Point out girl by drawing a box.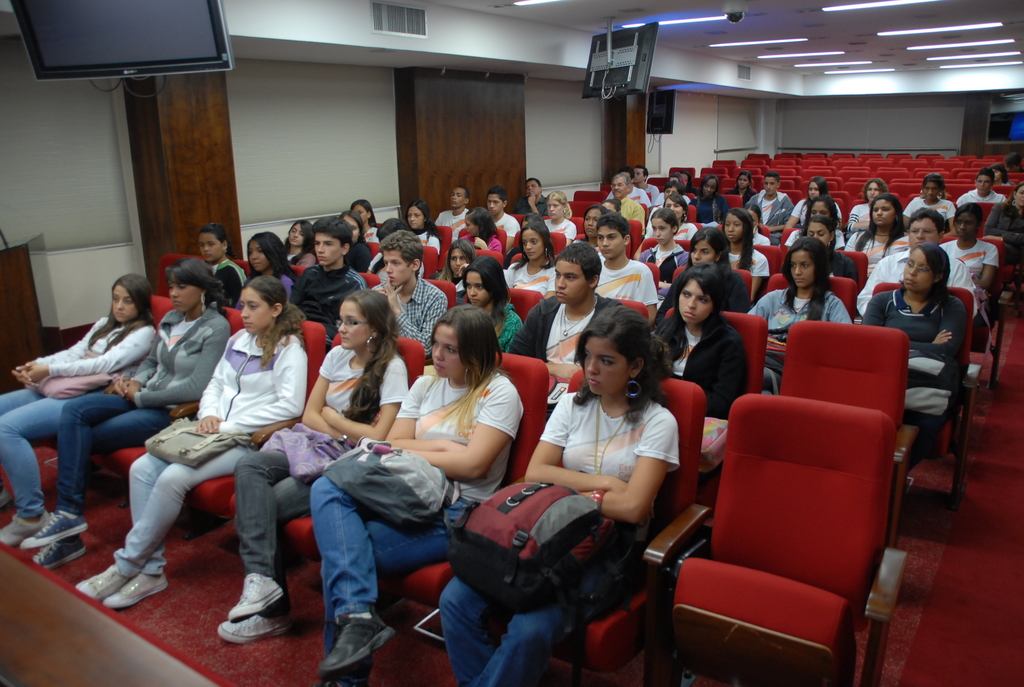
BBox(637, 208, 687, 283).
